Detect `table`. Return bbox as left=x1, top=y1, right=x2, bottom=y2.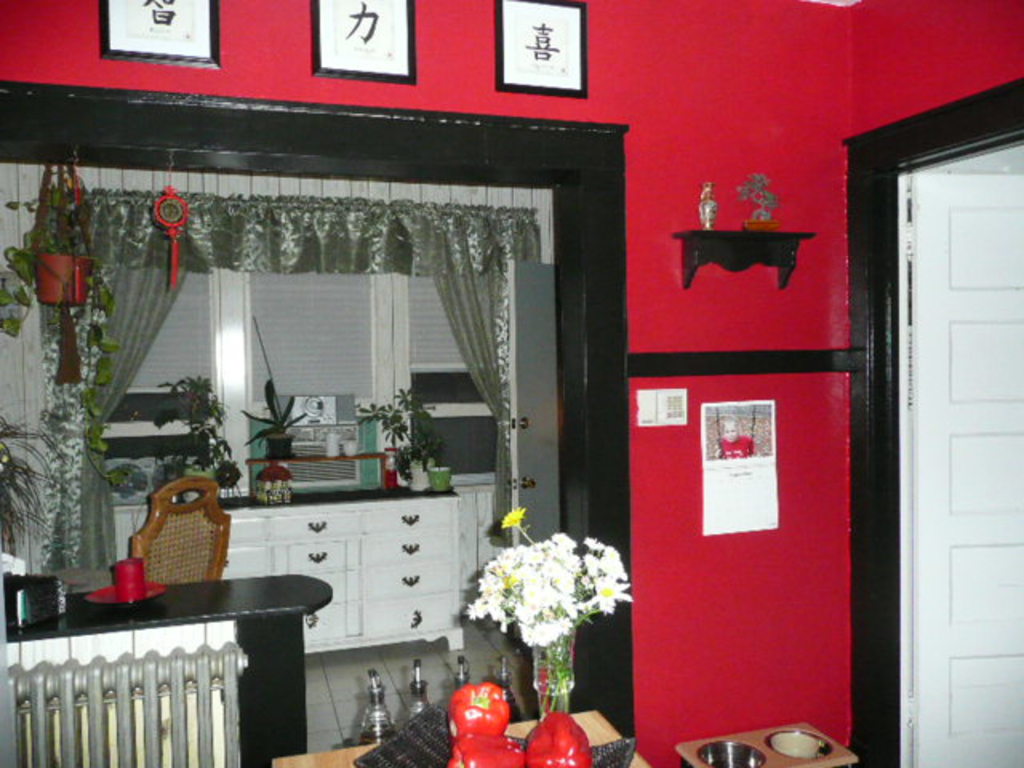
left=0, top=570, right=328, bottom=766.
